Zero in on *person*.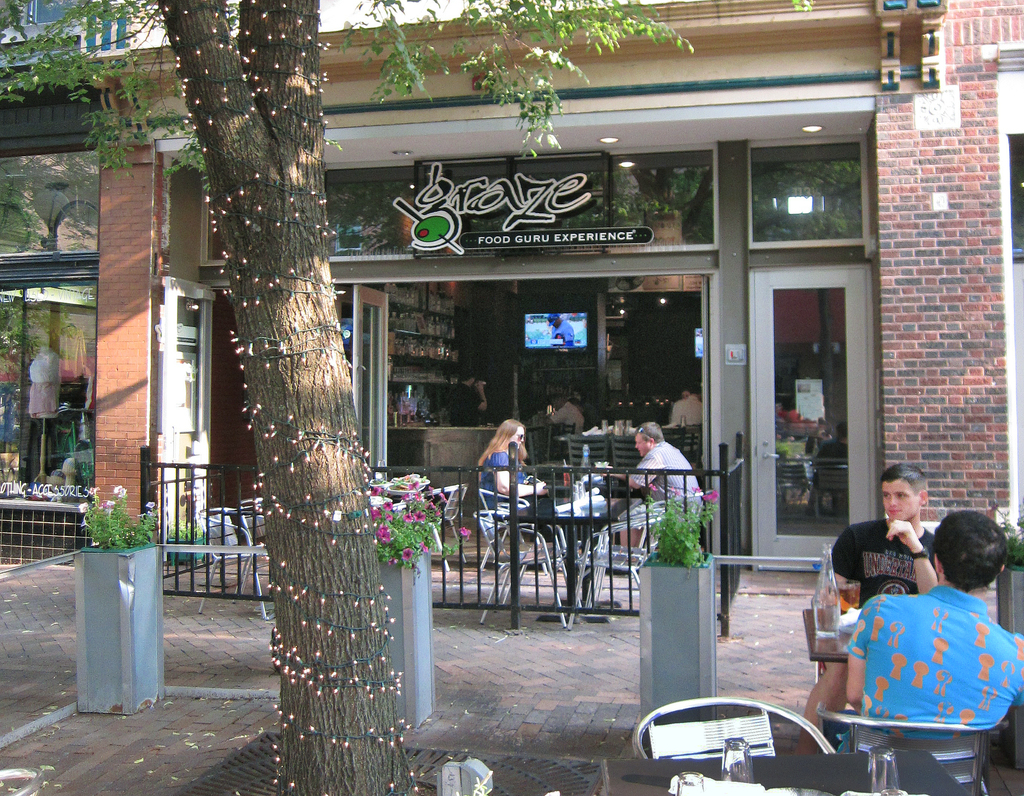
Zeroed in: (595,422,704,553).
